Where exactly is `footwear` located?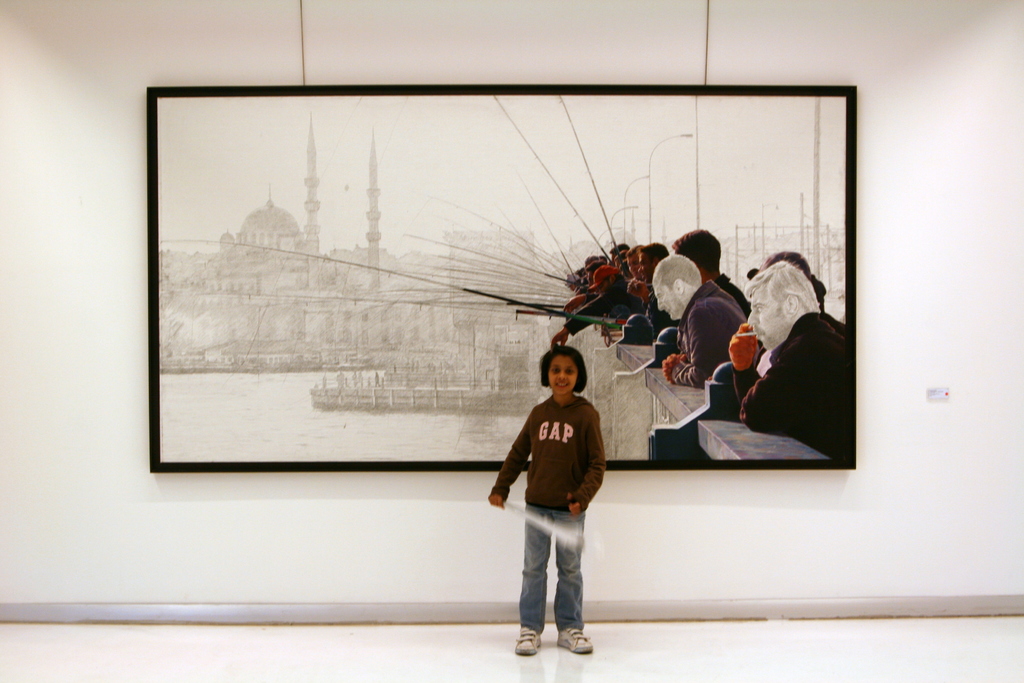
Its bounding box is [557,627,591,655].
